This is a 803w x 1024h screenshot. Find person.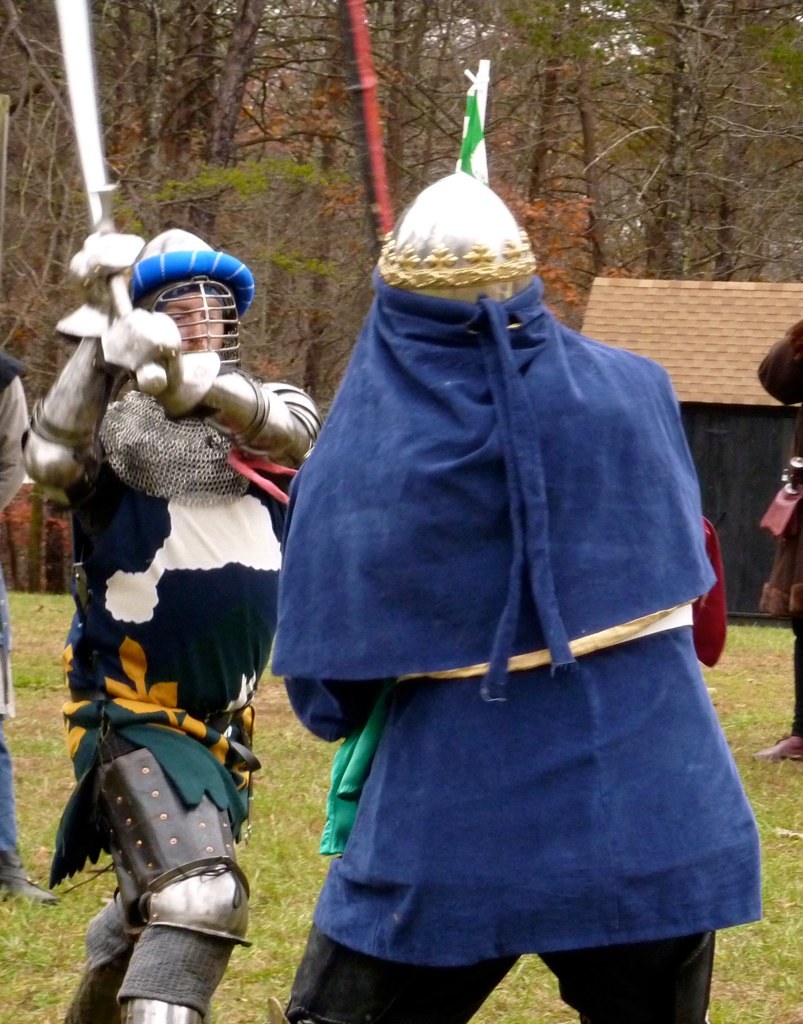
Bounding box: [0, 350, 61, 903].
